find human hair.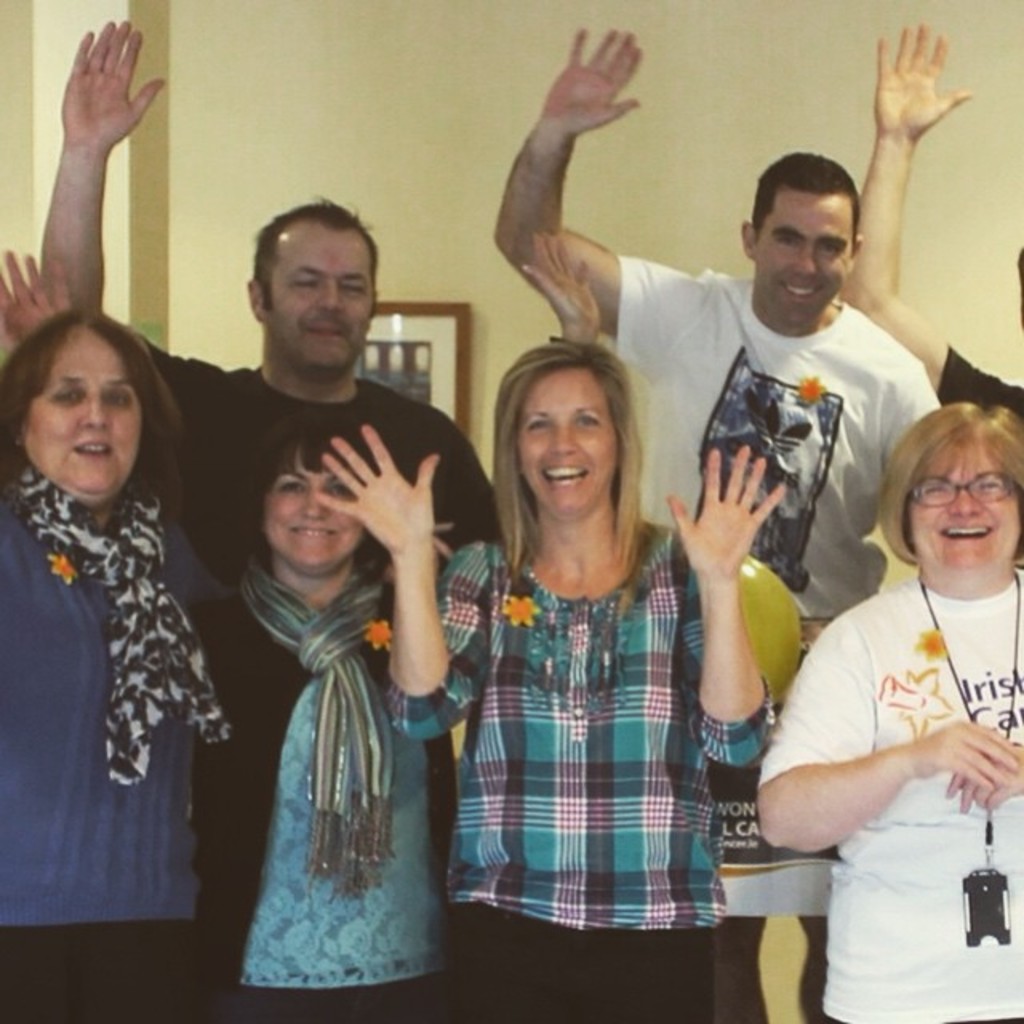
<box>10,302,181,499</box>.
